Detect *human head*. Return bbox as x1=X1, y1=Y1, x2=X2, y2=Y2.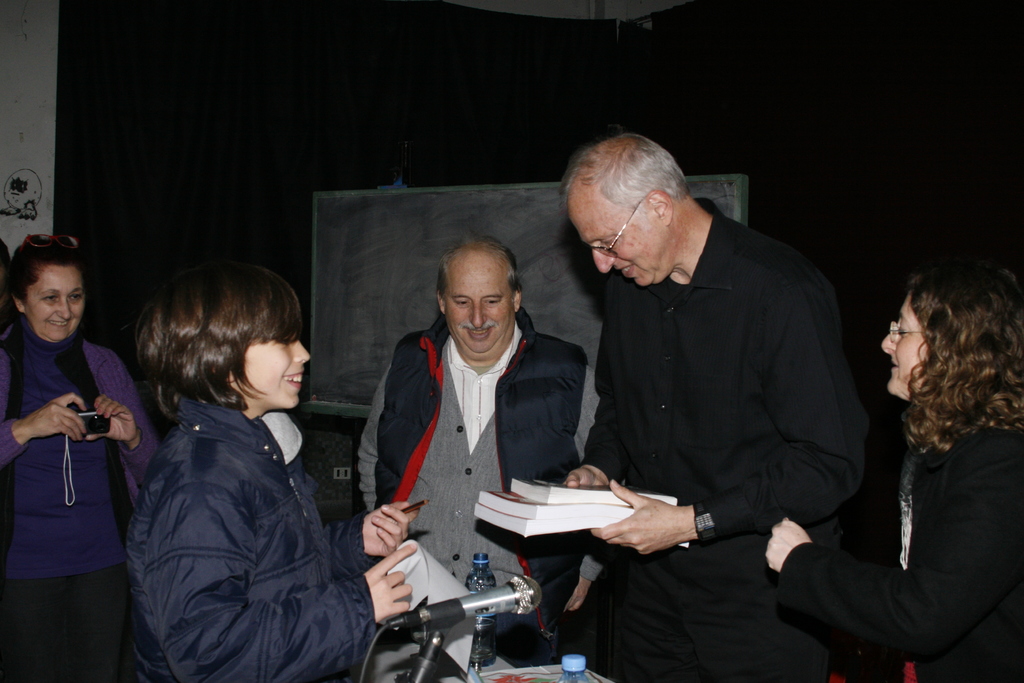
x1=564, y1=130, x2=696, y2=289.
